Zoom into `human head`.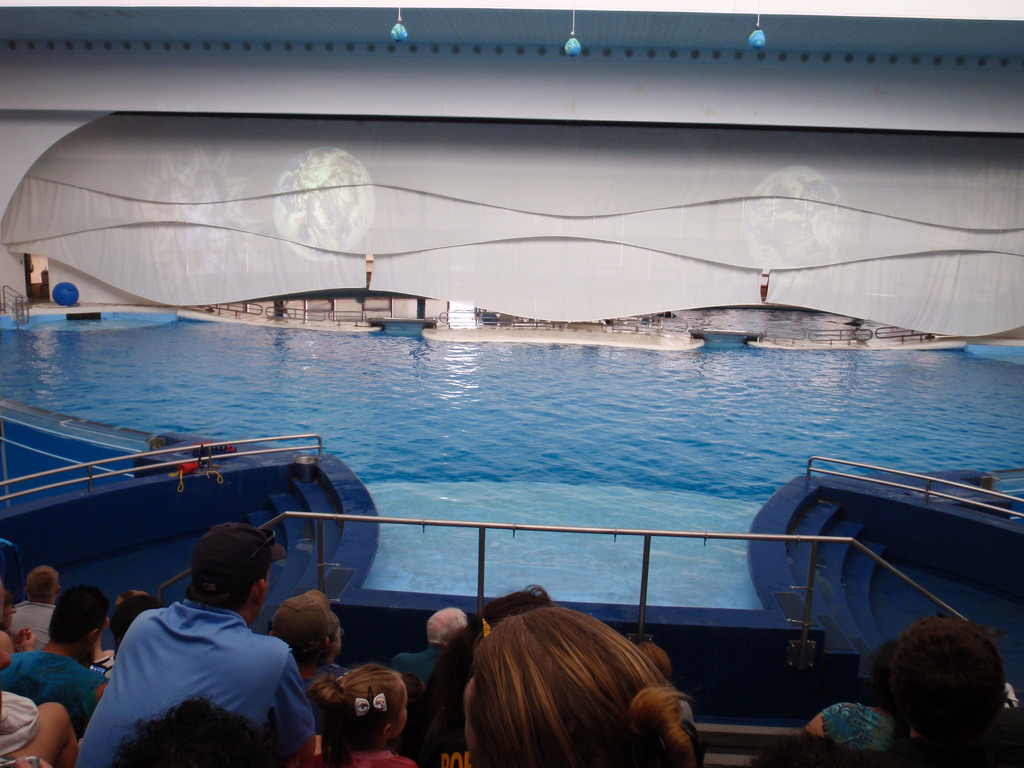
Zoom target: region(864, 635, 1023, 759).
